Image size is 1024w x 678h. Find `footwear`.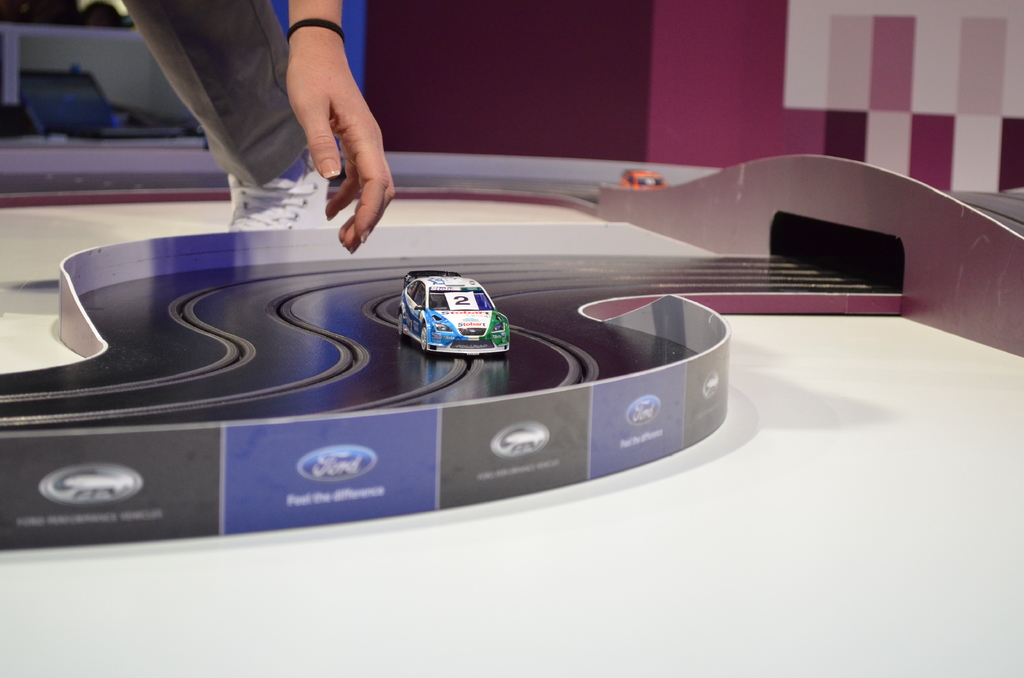
x1=224, y1=160, x2=321, y2=234.
